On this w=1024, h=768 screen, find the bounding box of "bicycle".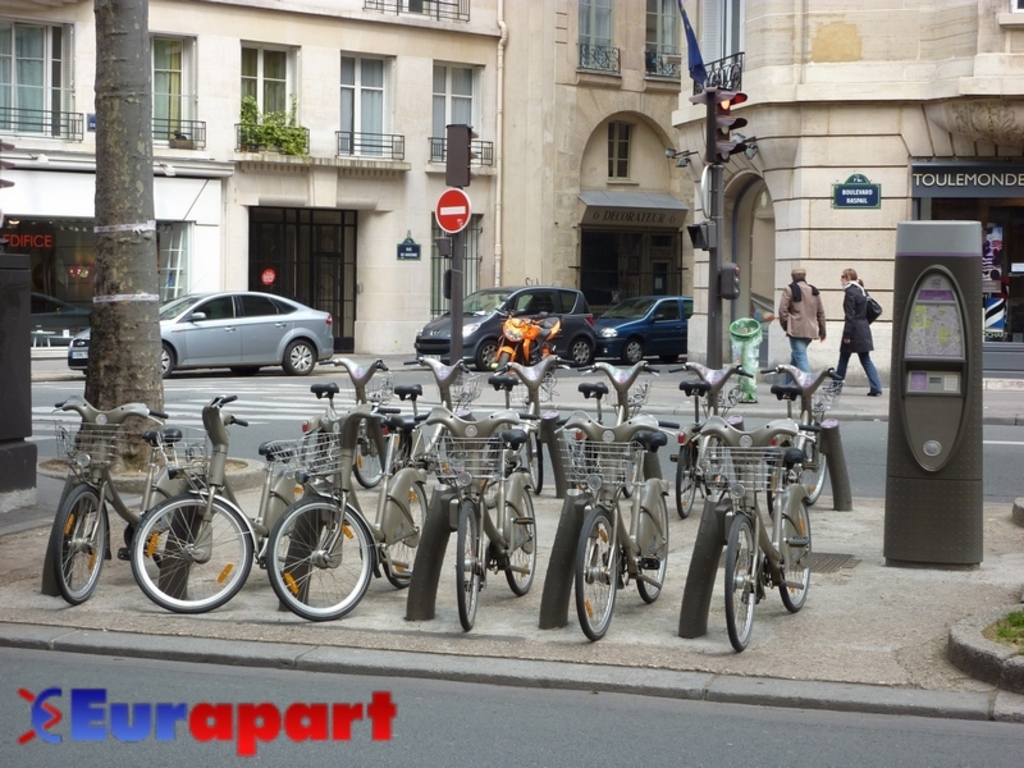
Bounding box: rect(691, 408, 818, 655).
